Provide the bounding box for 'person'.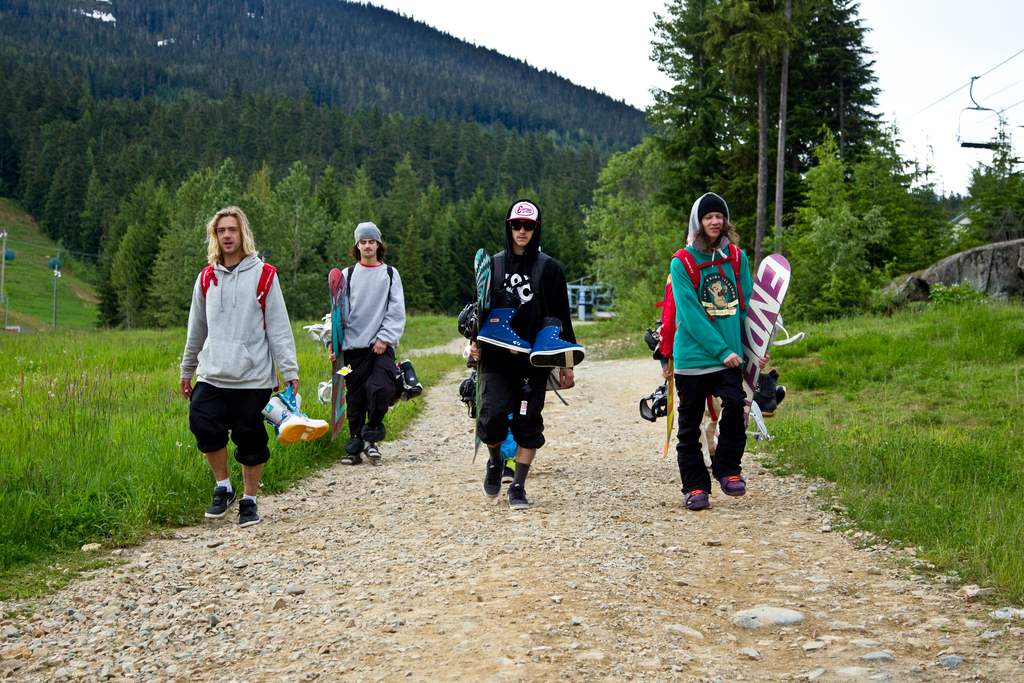
pyautogui.locateOnScreen(653, 231, 723, 475).
